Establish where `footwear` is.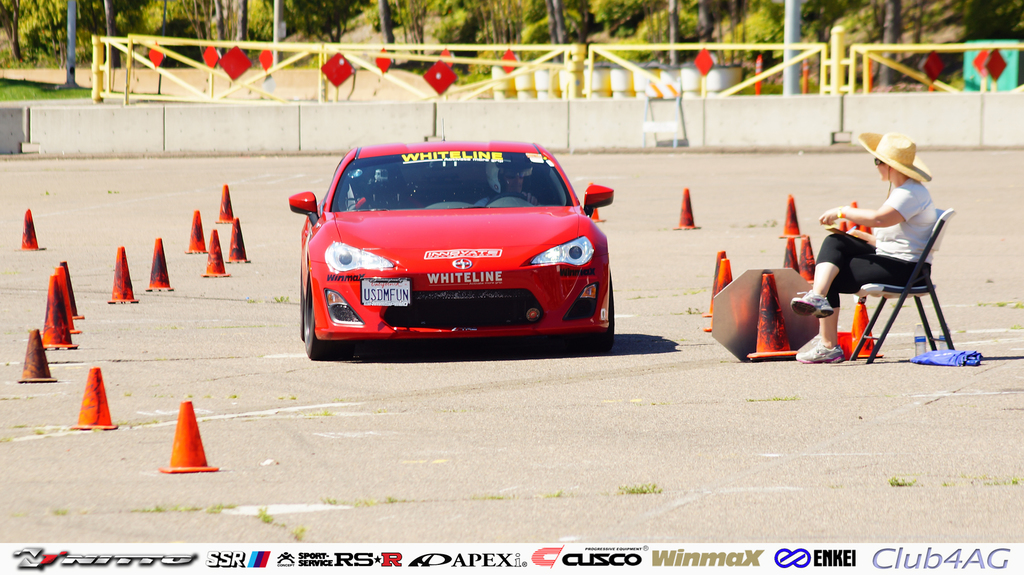
Established at rect(796, 343, 845, 361).
